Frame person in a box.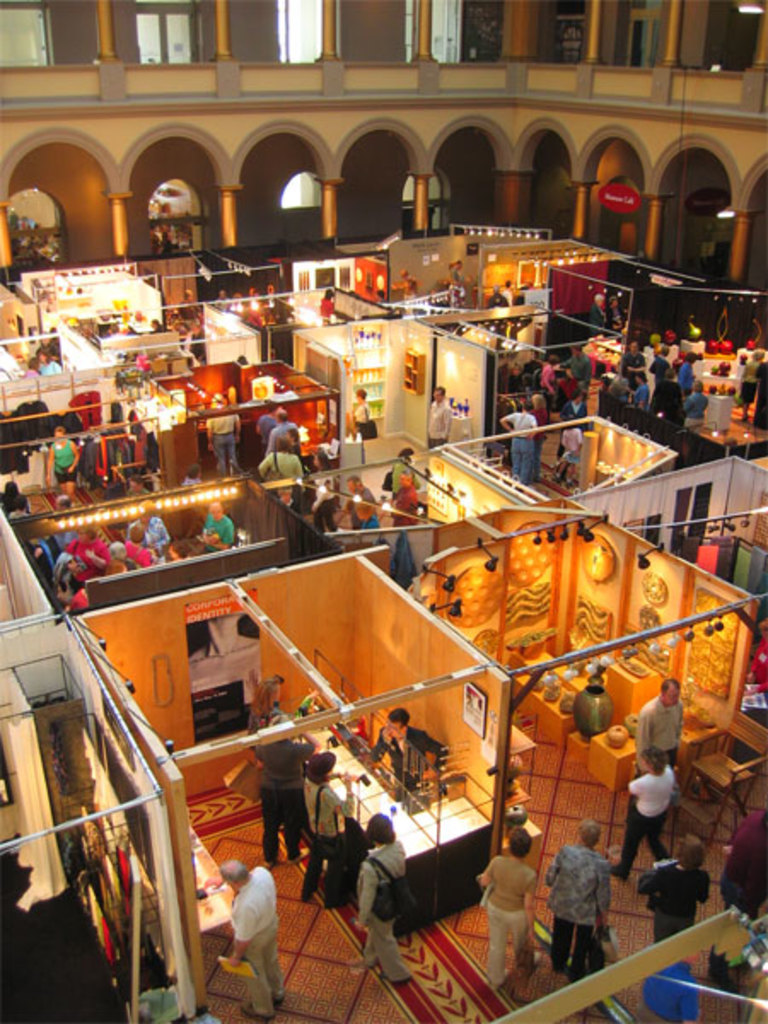
[616, 741, 678, 886].
